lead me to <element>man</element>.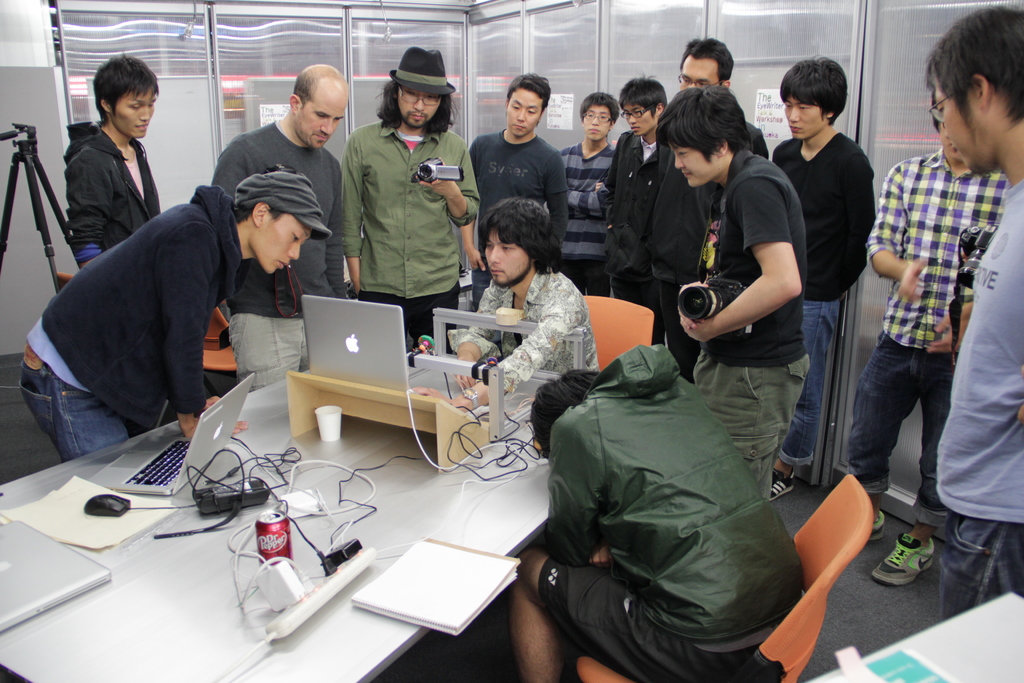
Lead to detection(602, 73, 668, 307).
